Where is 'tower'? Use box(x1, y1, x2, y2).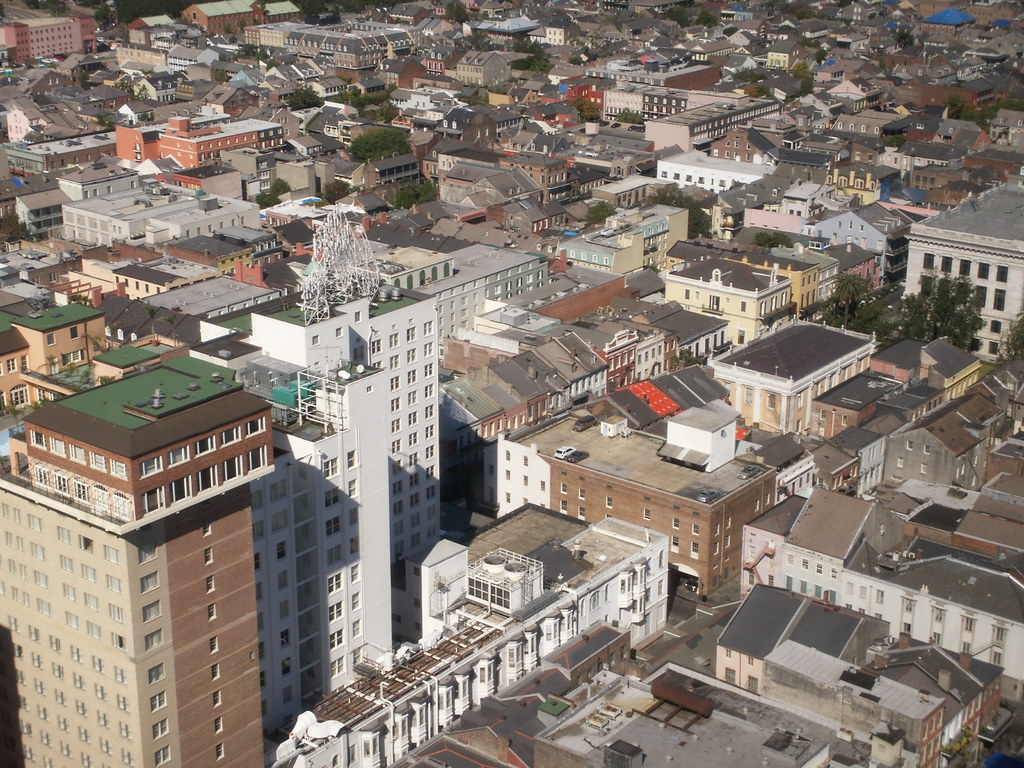
box(0, 346, 283, 767).
